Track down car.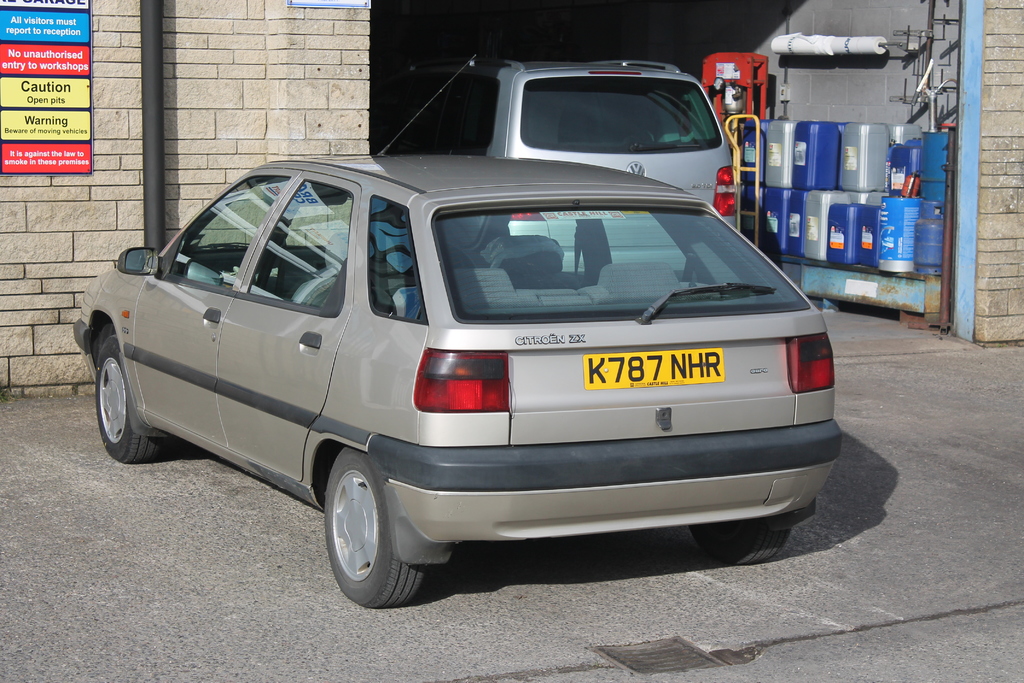
Tracked to left=368, top=54, right=737, bottom=273.
